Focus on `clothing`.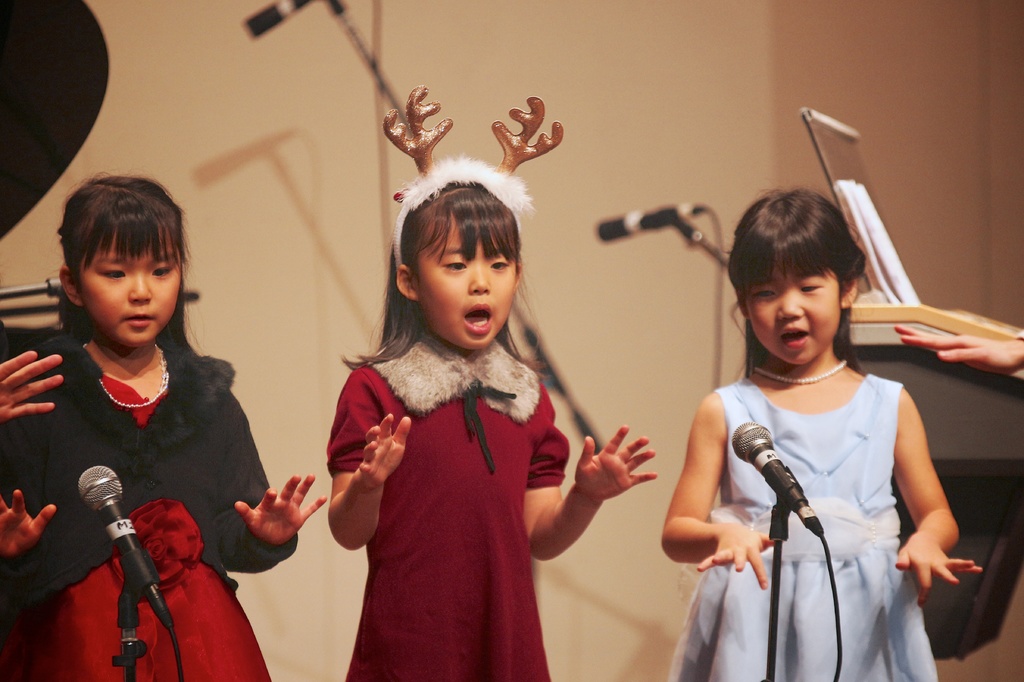
Focused at Rect(0, 323, 304, 681).
